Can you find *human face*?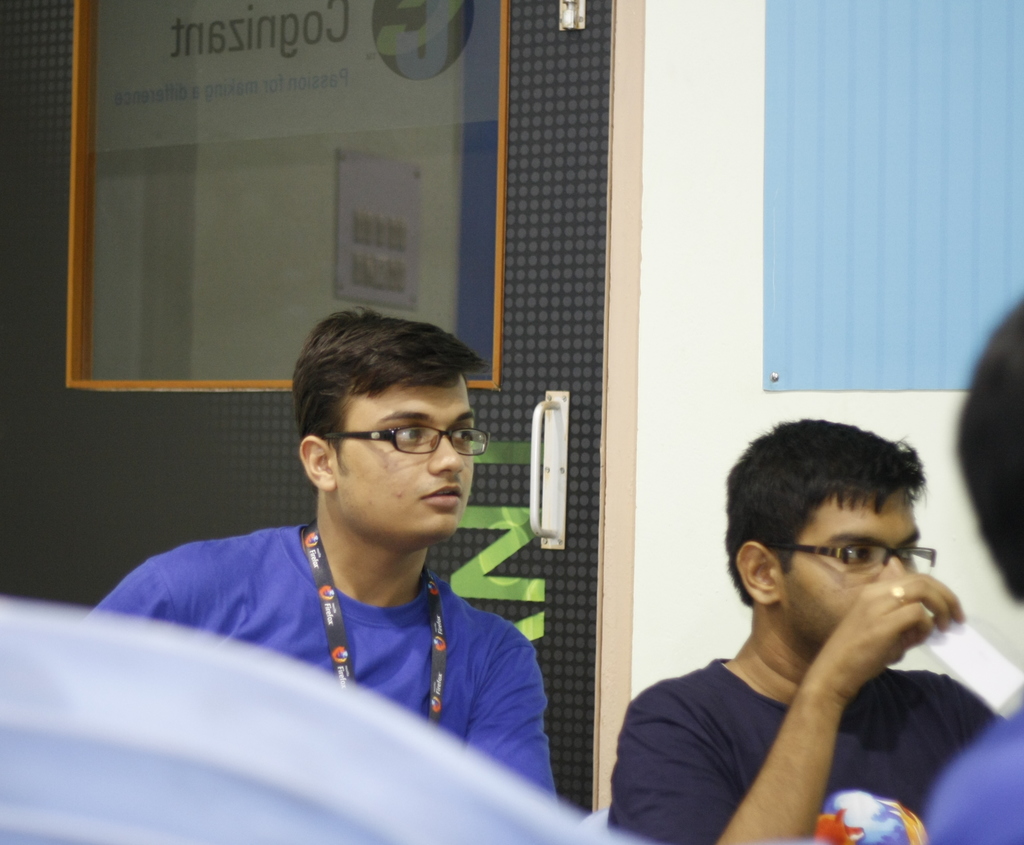
Yes, bounding box: select_region(331, 369, 477, 537).
